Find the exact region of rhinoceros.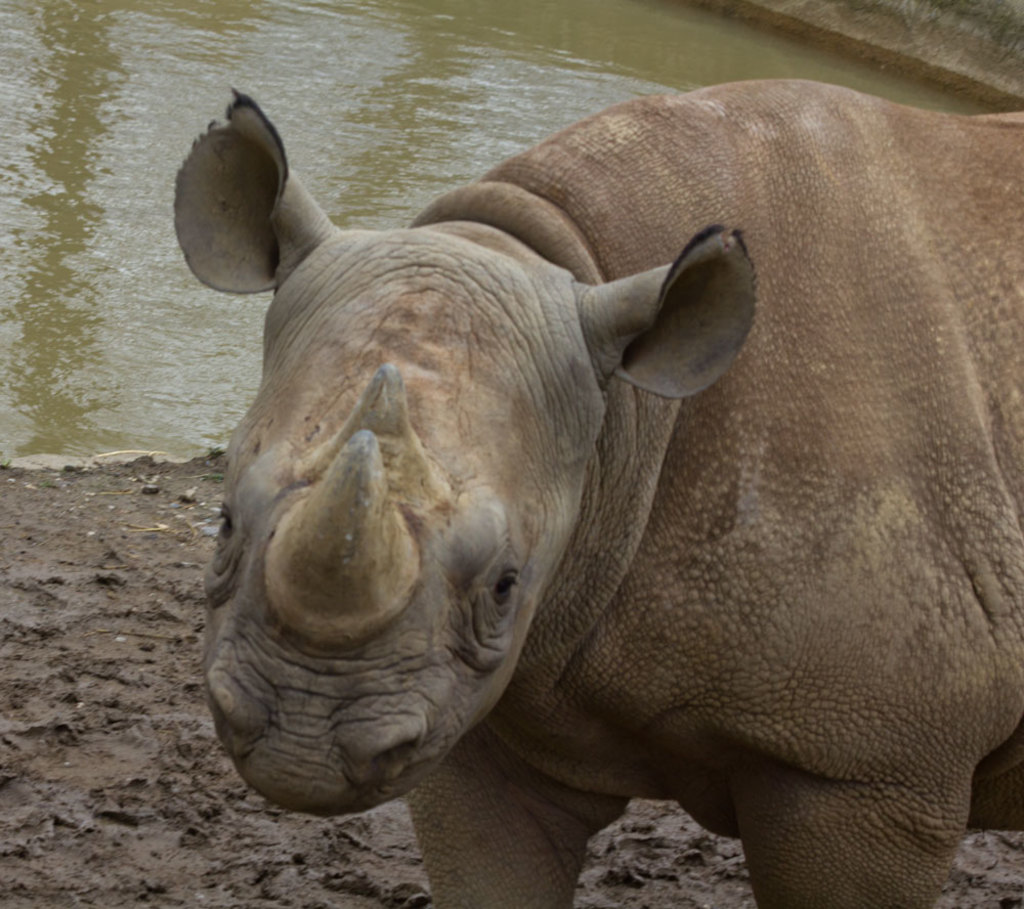
Exact region: 180, 64, 1023, 908.
